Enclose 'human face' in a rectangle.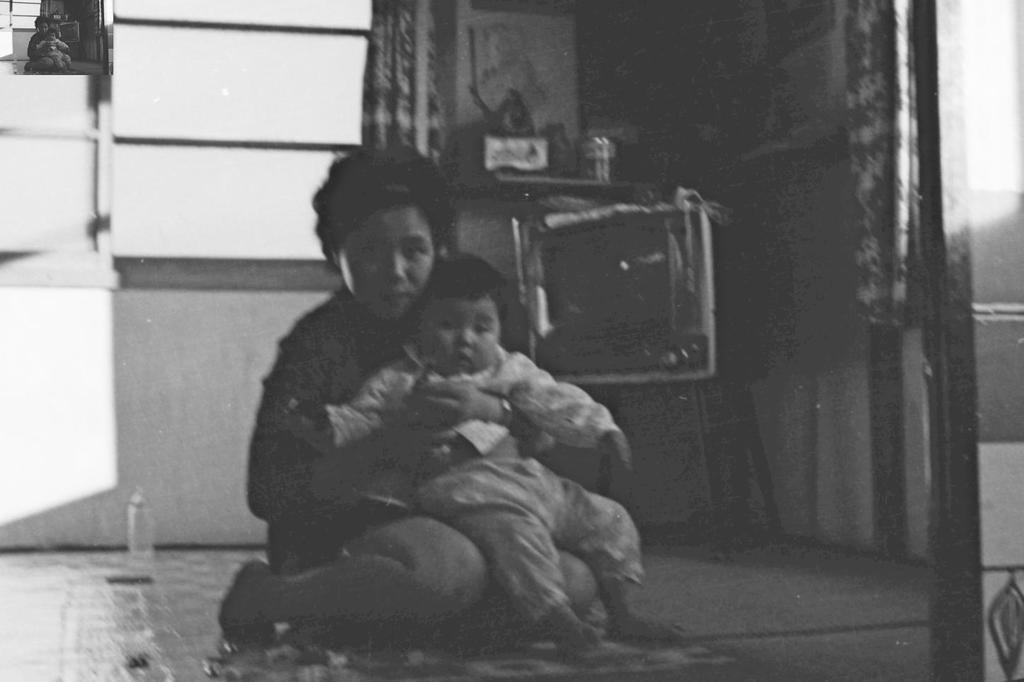
x1=420, y1=295, x2=502, y2=377.
